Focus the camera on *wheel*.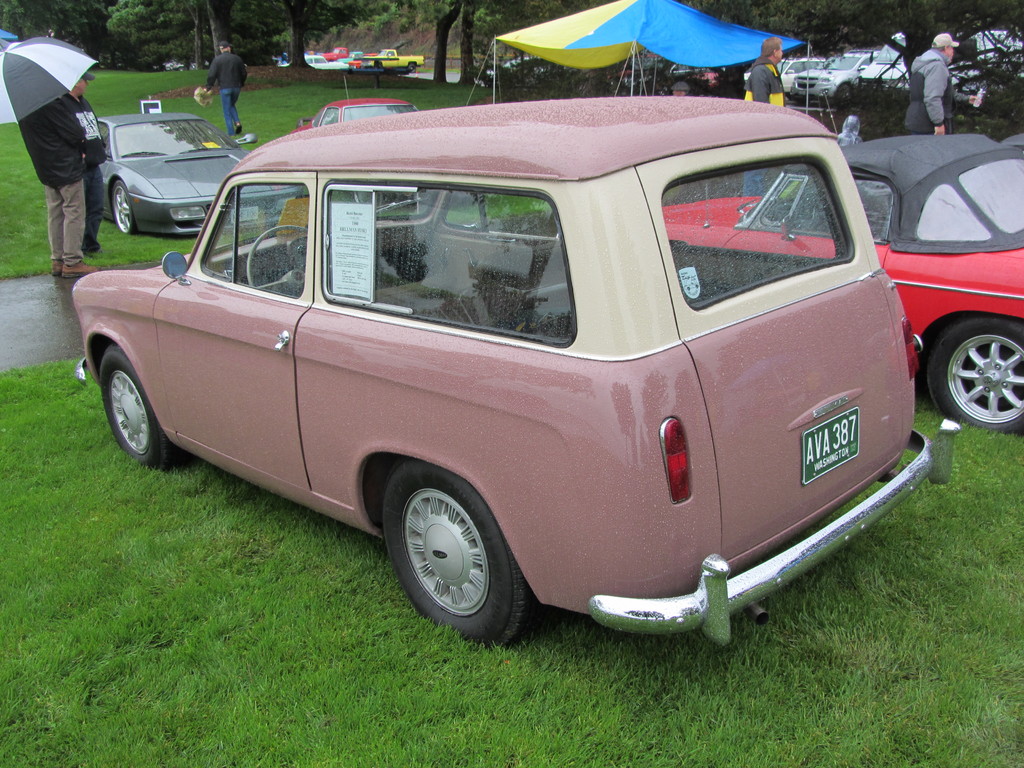
Focus region: crop(409, 63, 418, 73).
